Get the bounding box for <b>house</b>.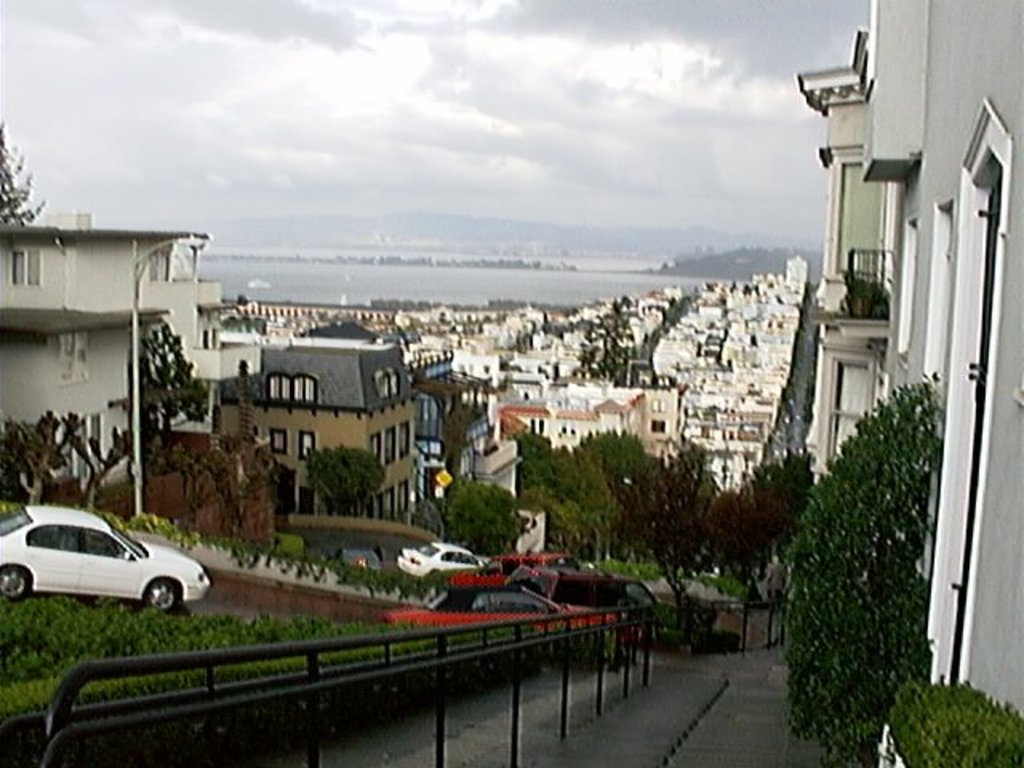
(left=190, top=346, right=411, bottom=530).
